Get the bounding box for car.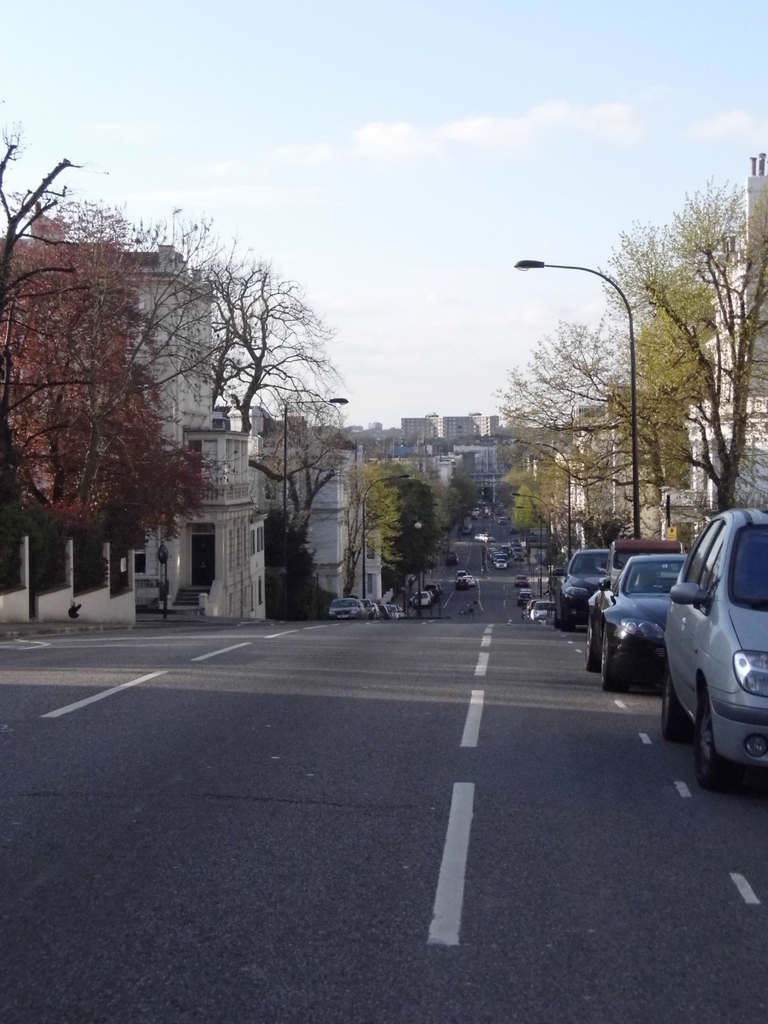
locate(665, 502, 767, 792).
